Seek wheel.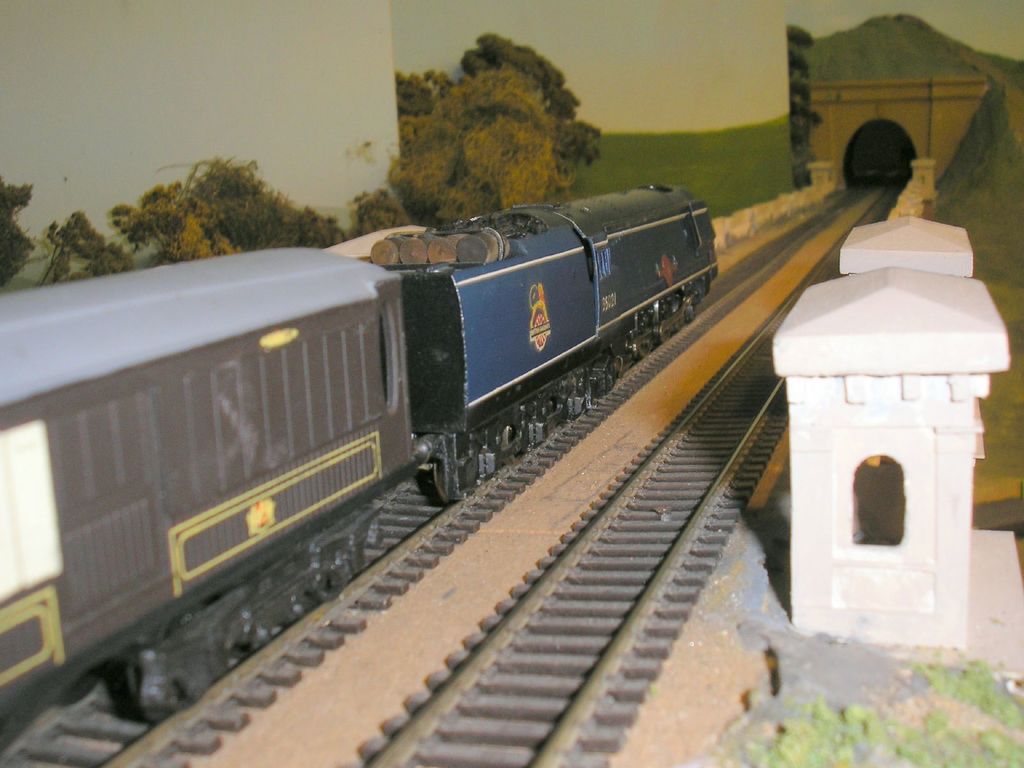
(419, 435, 455, 506).
